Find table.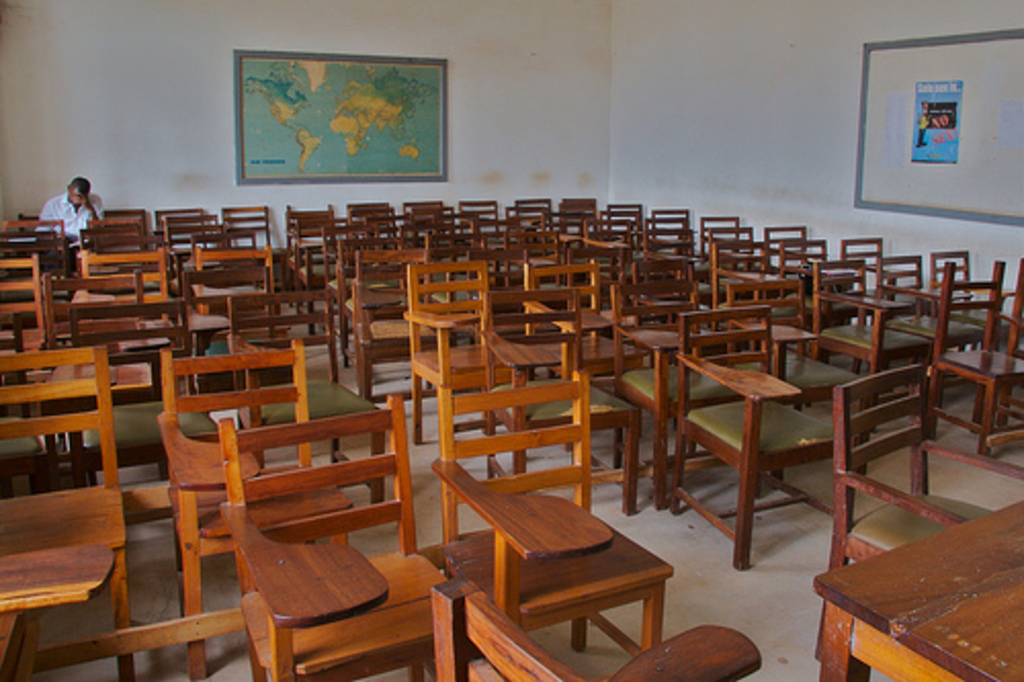
pyautogui.locateOnScreen(811, 500, 1022, 680).
